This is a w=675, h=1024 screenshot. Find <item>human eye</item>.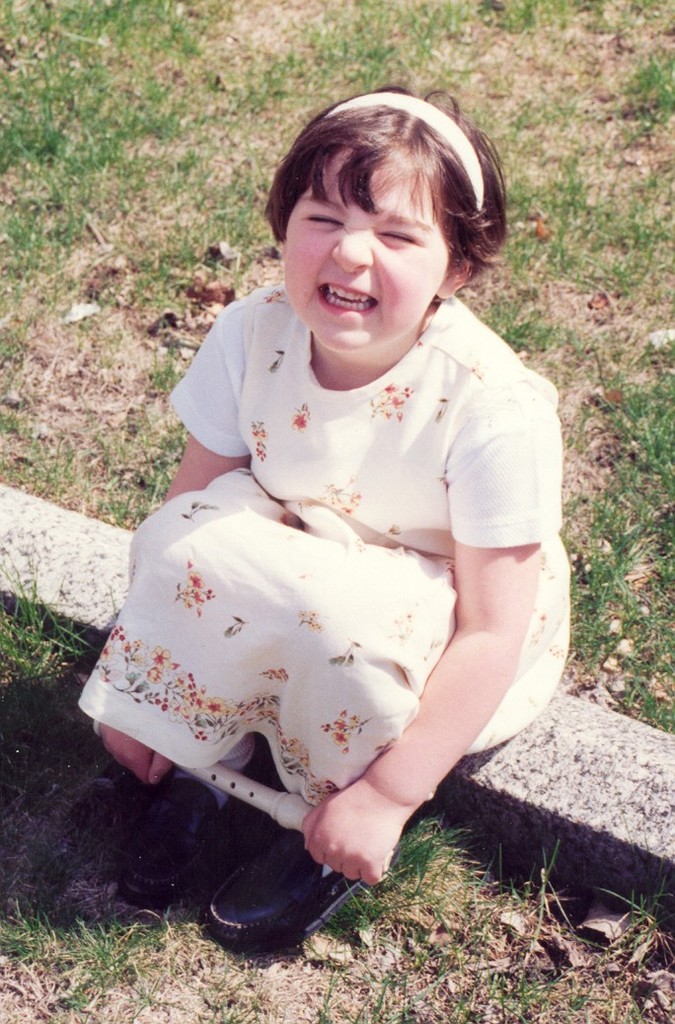
Bounding box: [300, 209, 342, 234].
